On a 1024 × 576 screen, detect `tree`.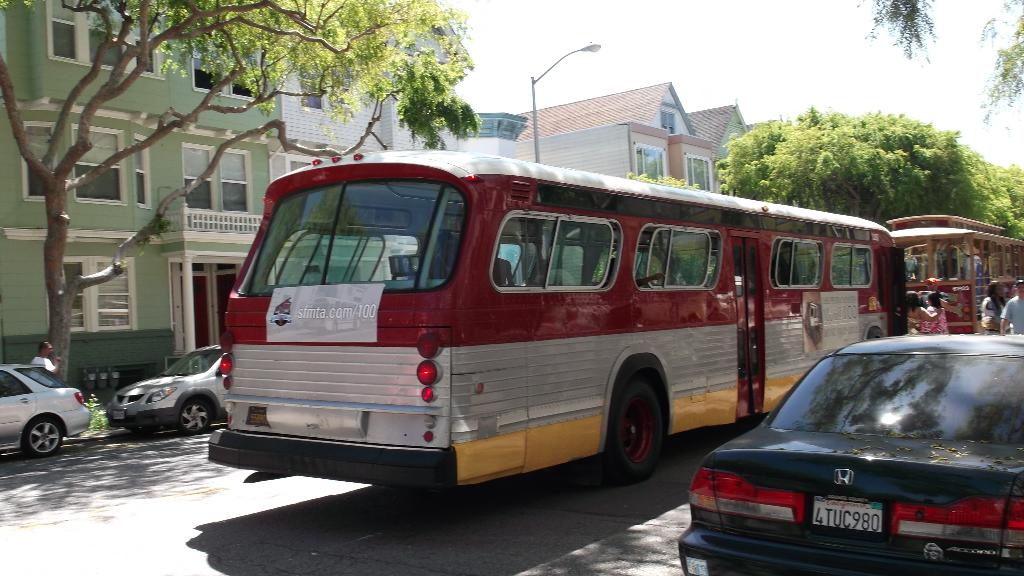
locate(850, 0, 947, 65).
